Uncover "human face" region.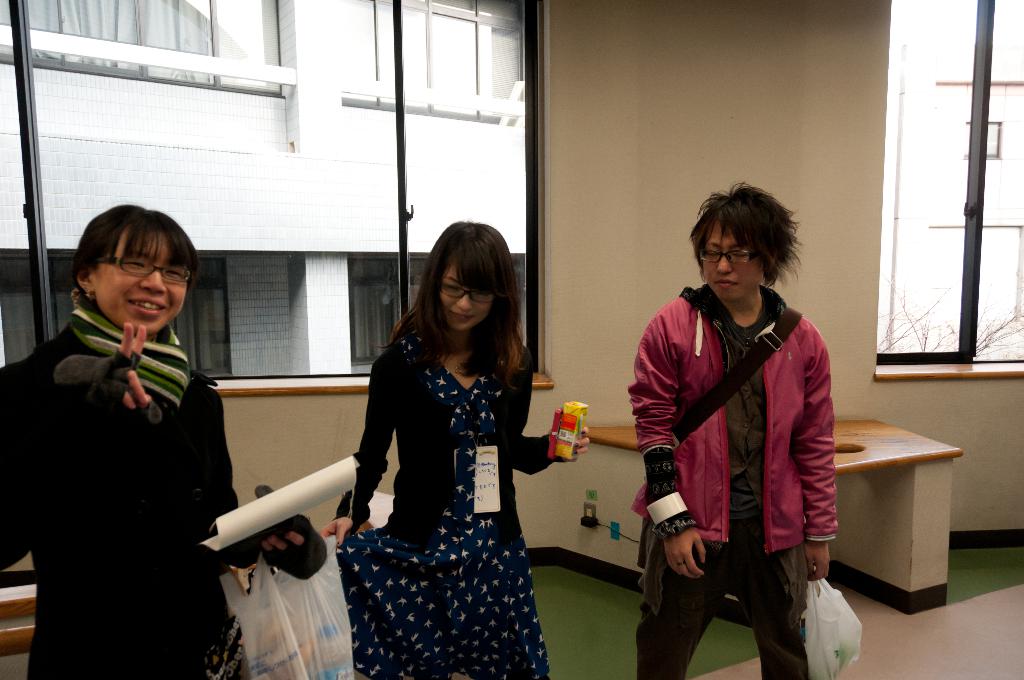
Uncovered: pyautogui.locateOnScreen(440, 270, 497, 329).
